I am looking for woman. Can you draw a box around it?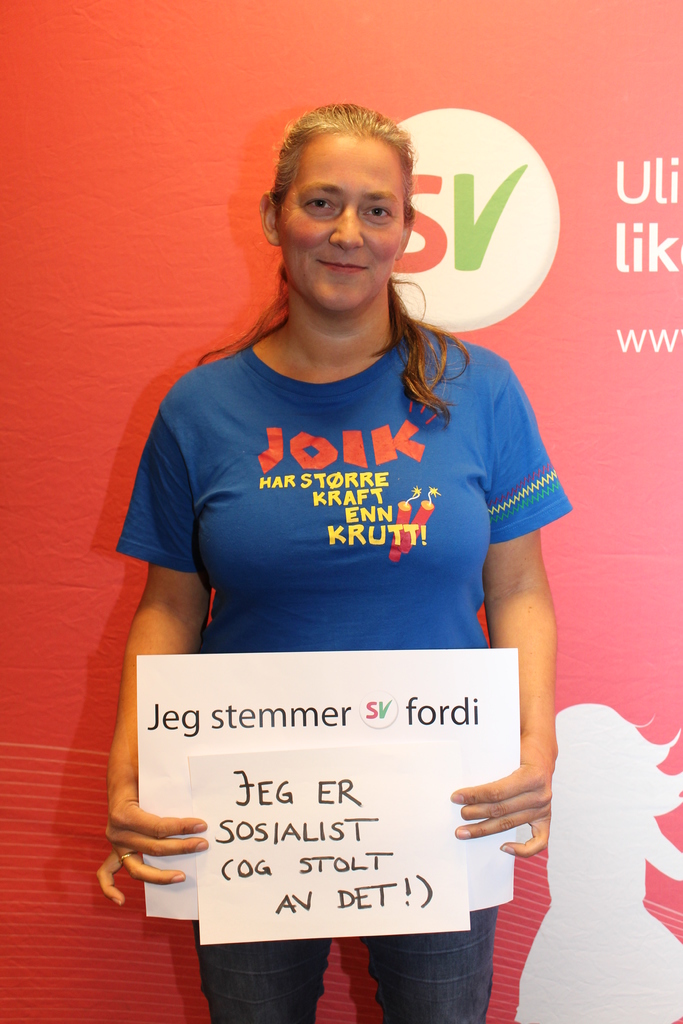
Sure, the bounding box is <region>95, 103, 570, 1023</region>.
